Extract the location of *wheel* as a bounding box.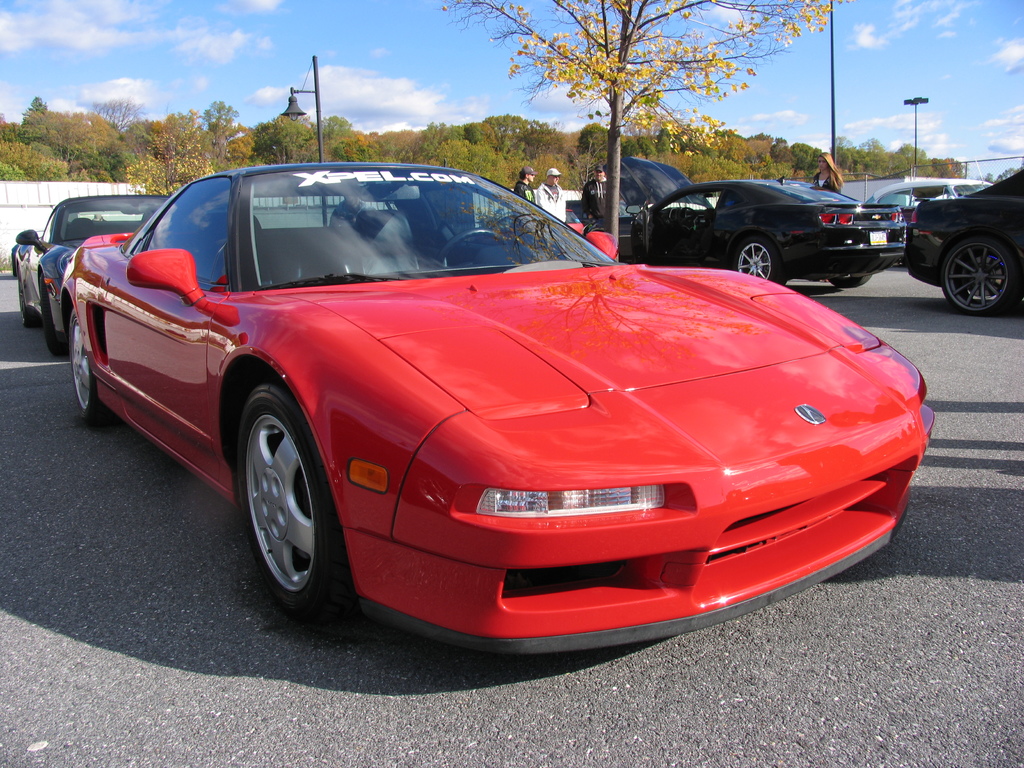
bbox(66, 305, 108, 420).
